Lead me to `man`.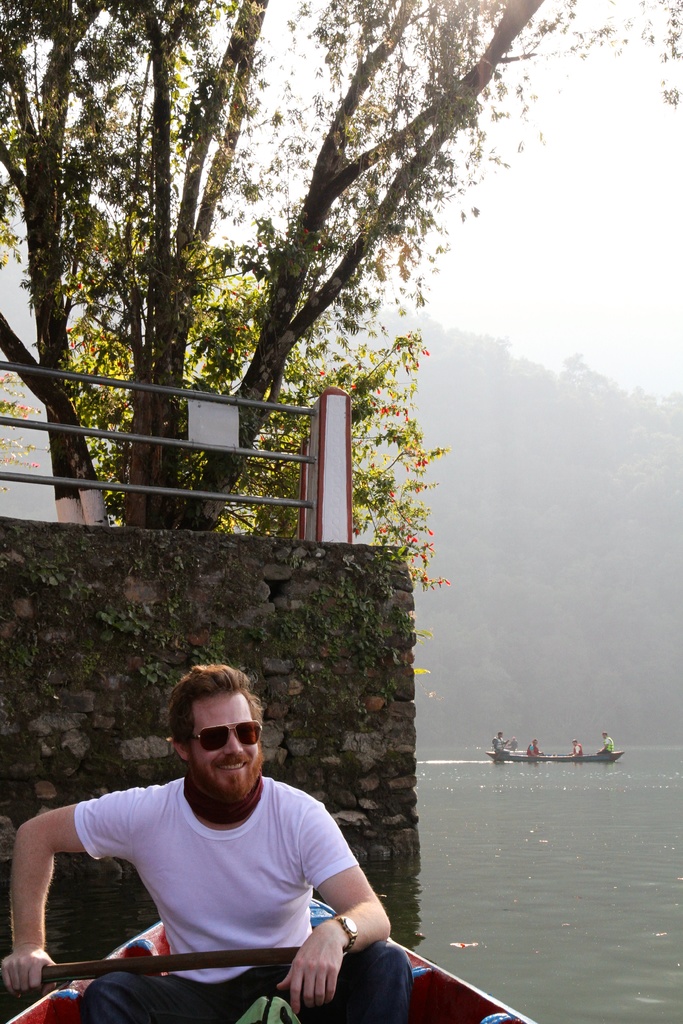
Lead to Rect(22, 671, 400, 1018).
